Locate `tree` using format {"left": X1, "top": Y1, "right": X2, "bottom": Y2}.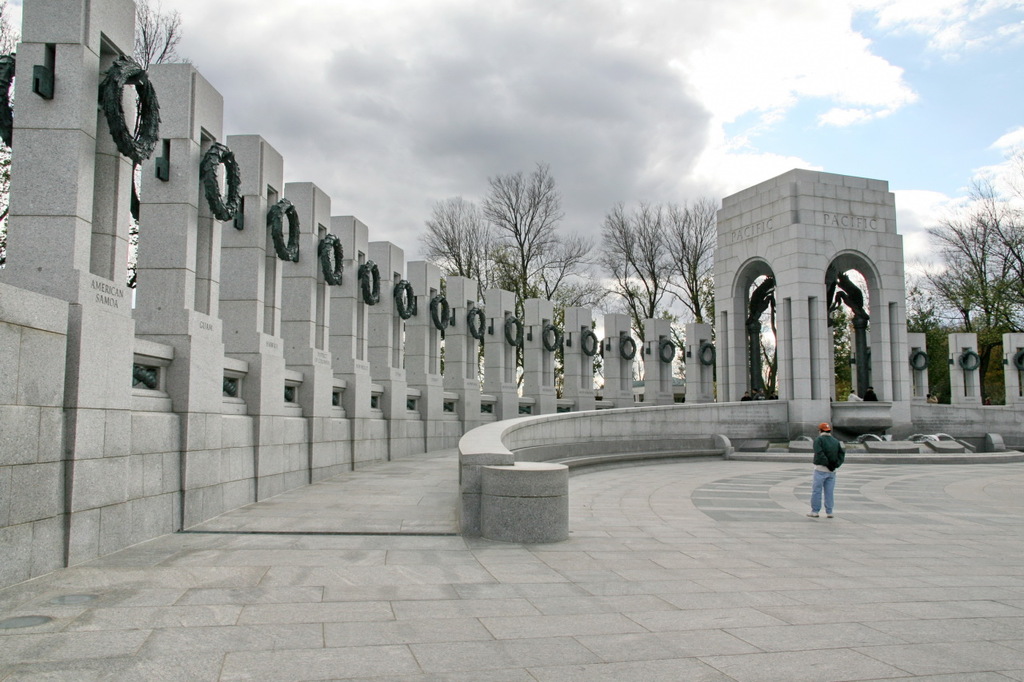
{"left": 924, "top": 197, "right": 1023, "bottom": 329}.
